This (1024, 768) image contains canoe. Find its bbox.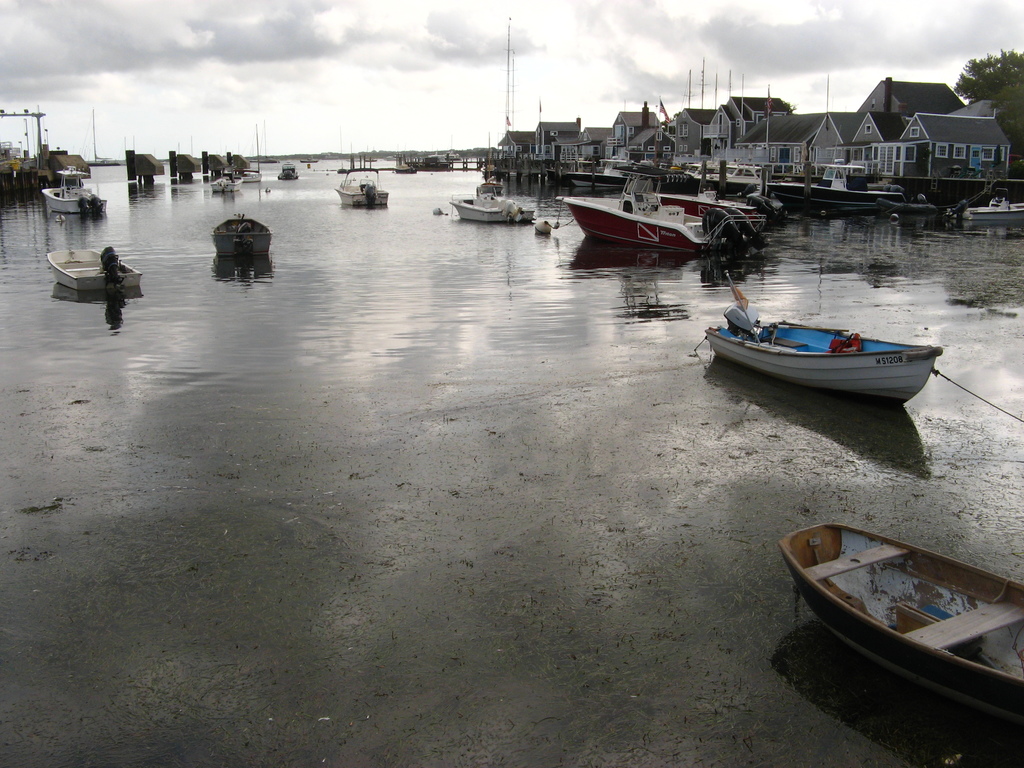
{"left": 337, "top": 183, "right": 386, "bottom": 204}.
